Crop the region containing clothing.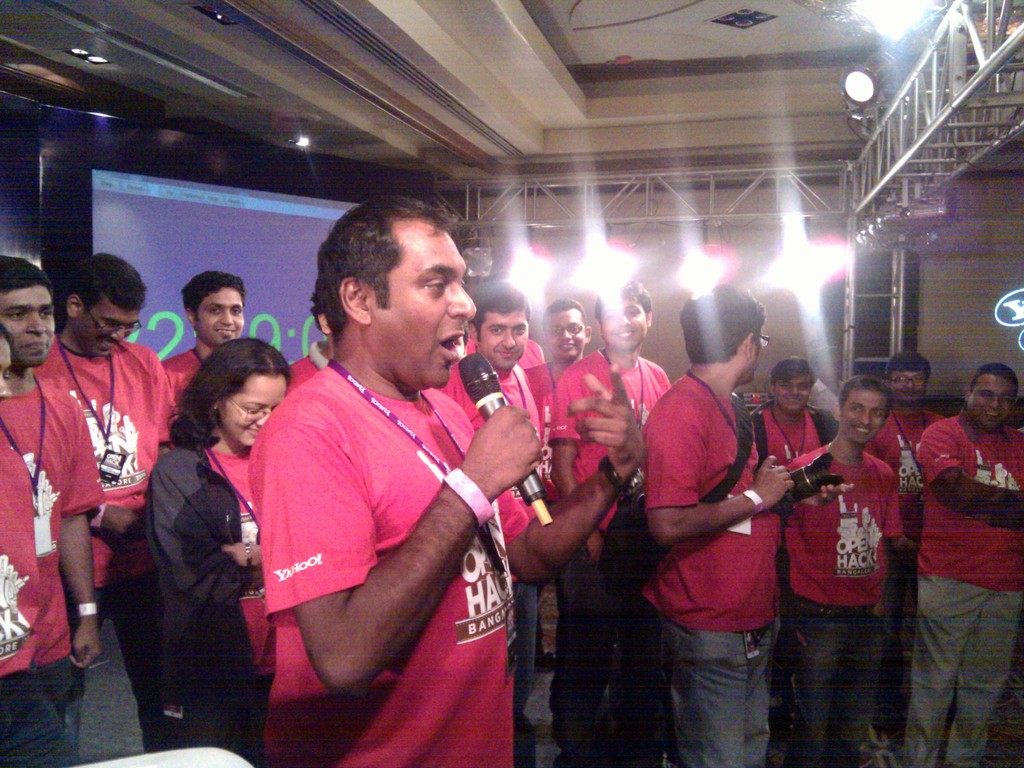
Crop region: 640, 373, 786, 767.
